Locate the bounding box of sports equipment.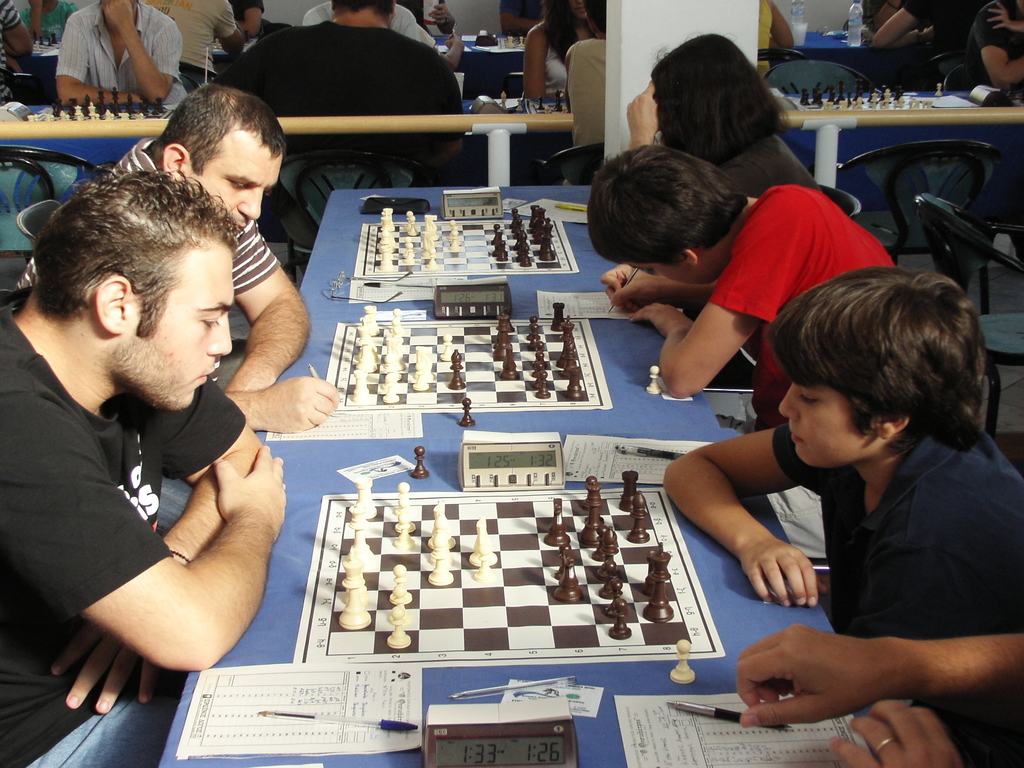
Bounding box: l=645, t=362, r=664, b=398.
